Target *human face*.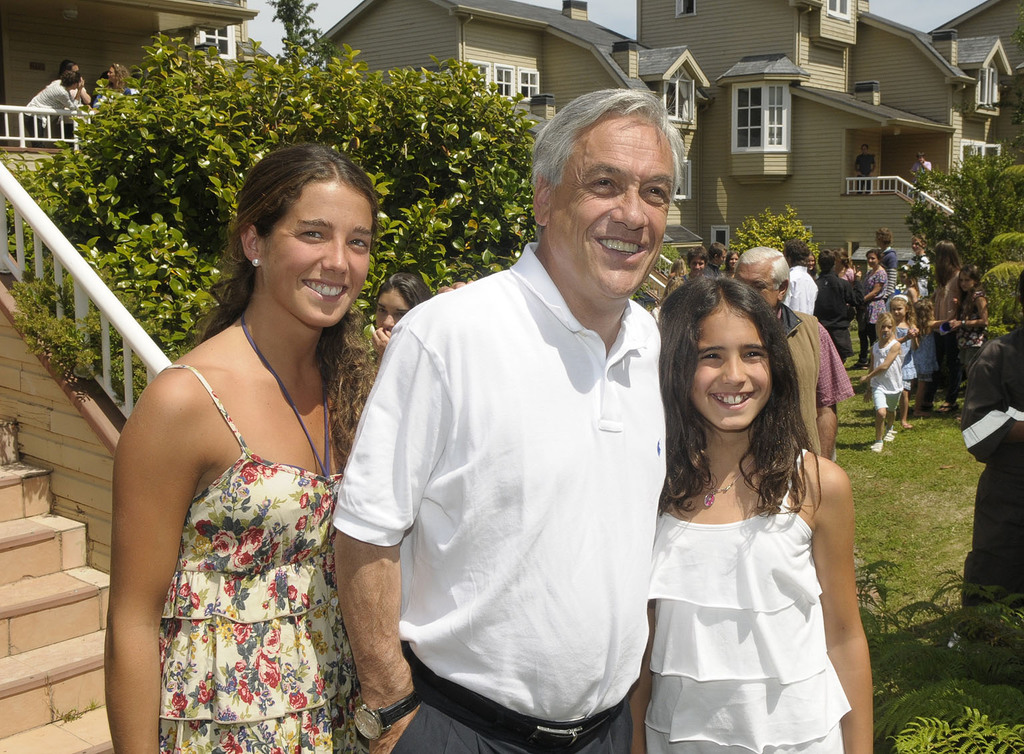
Target region: [690,261,706,274].
